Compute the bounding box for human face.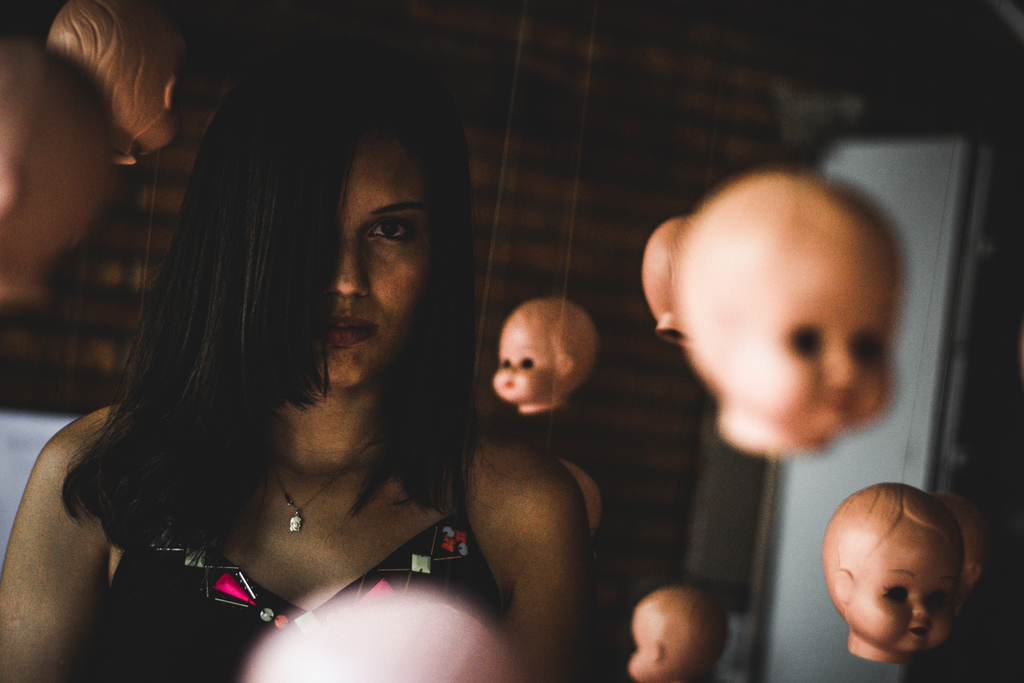
681, 197, 882, 455.
